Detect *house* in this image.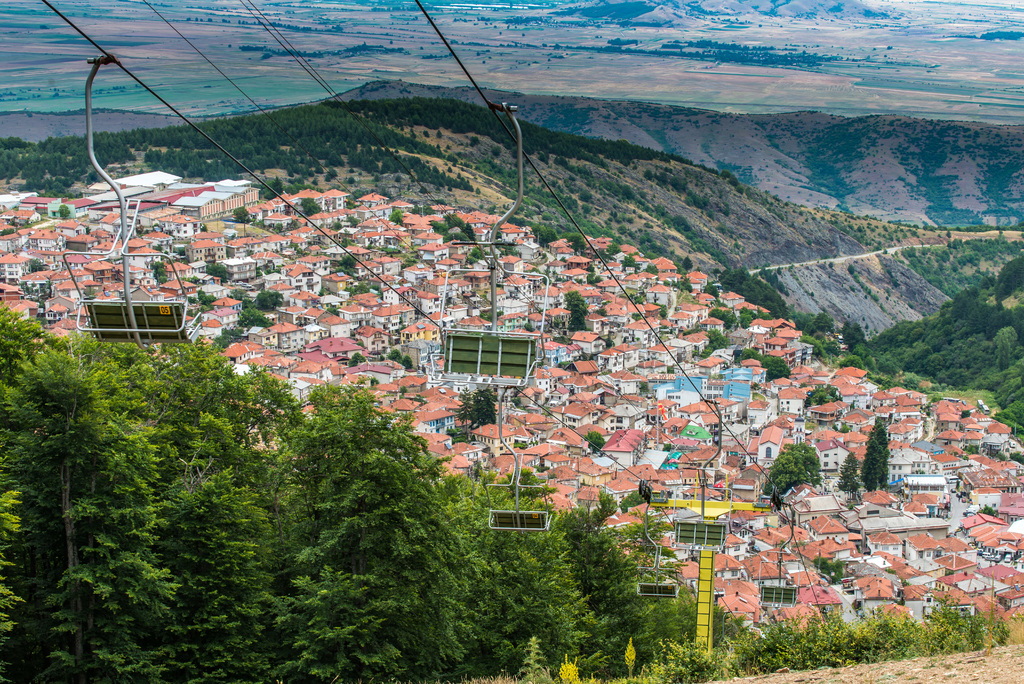
Detection: left=712, top=589, right=762, bottom=626.
